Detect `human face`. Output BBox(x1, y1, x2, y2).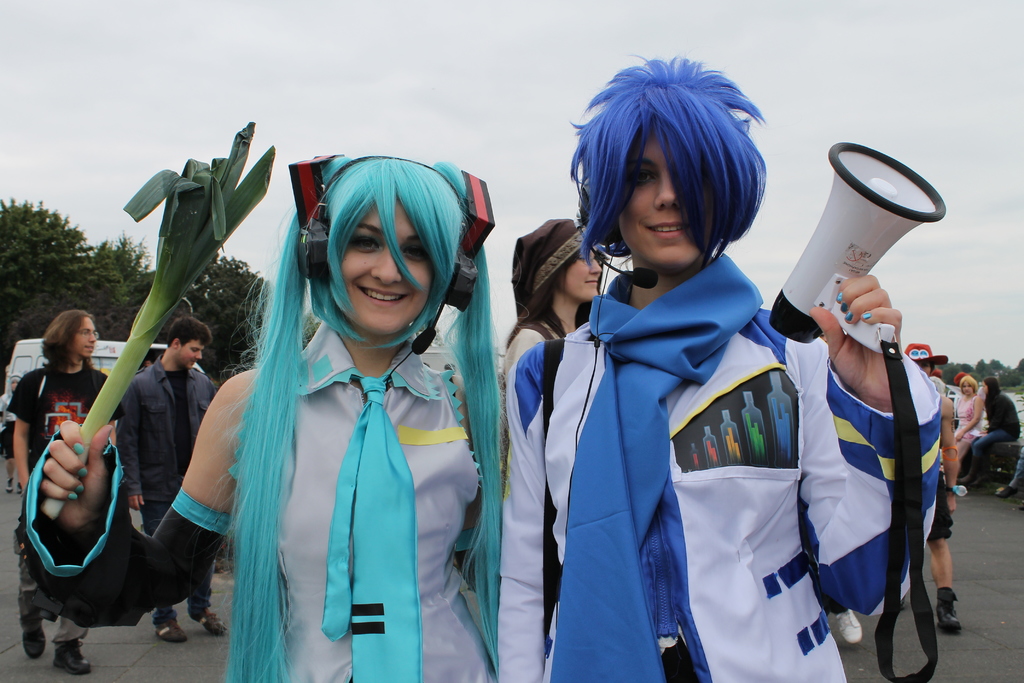
BBox(180, 341, 206, 370).
